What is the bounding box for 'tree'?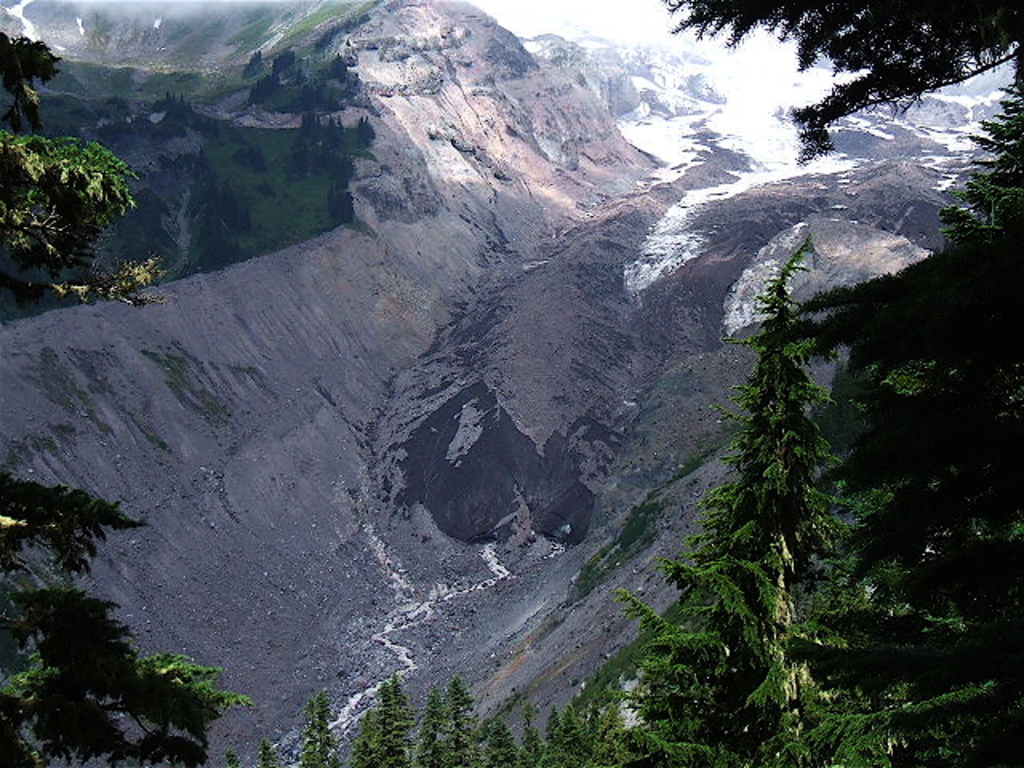
rect(350, 672, 419, 766).
